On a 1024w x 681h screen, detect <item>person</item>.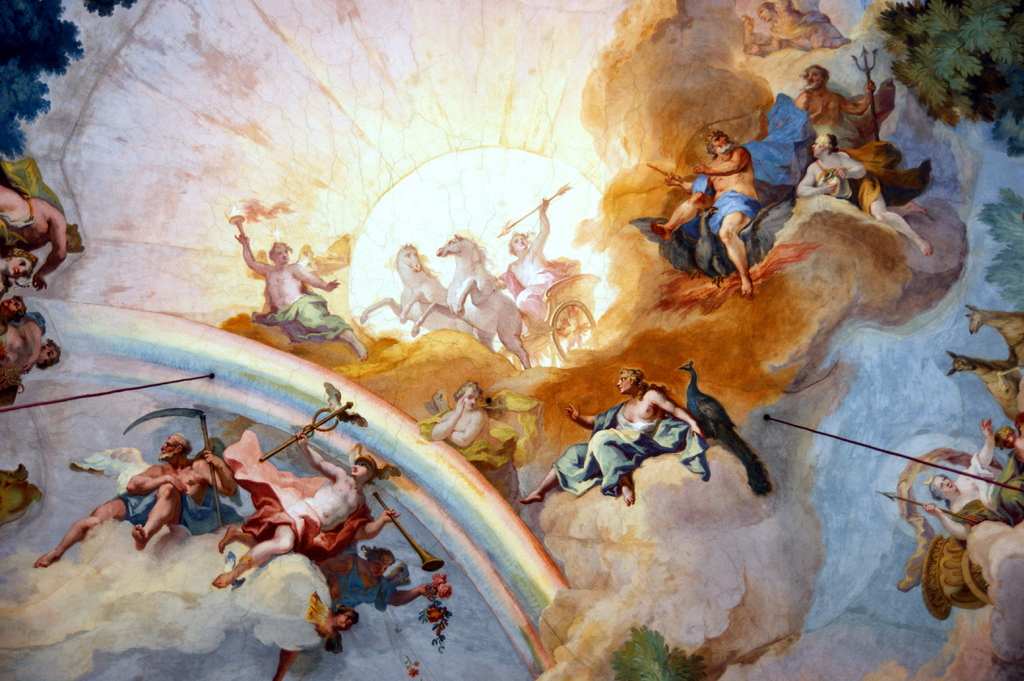
579, 375, 723, 512.
